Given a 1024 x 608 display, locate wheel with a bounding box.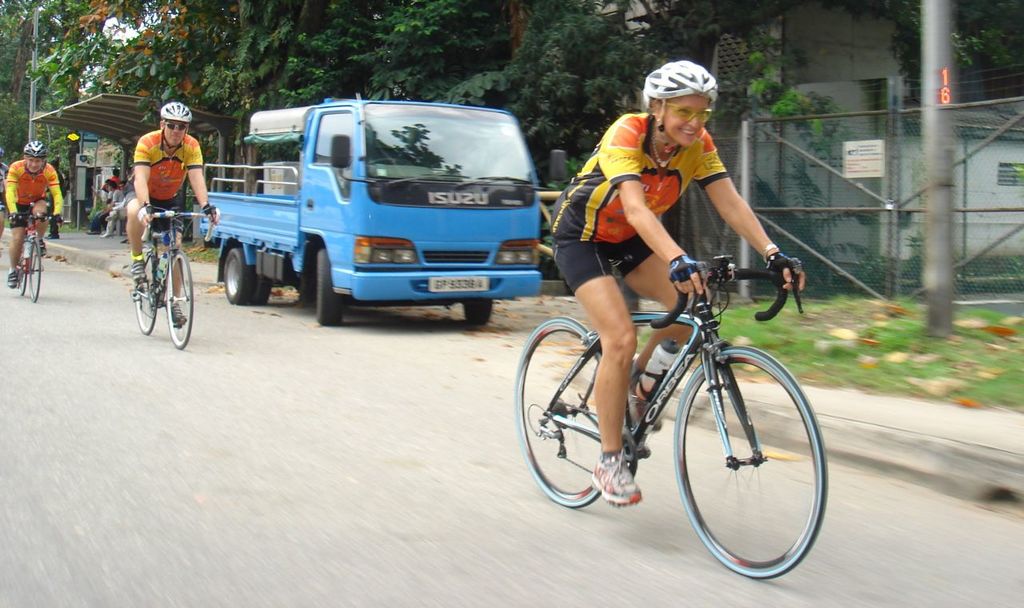
Located: select_region(317, 251, 342, 323).
